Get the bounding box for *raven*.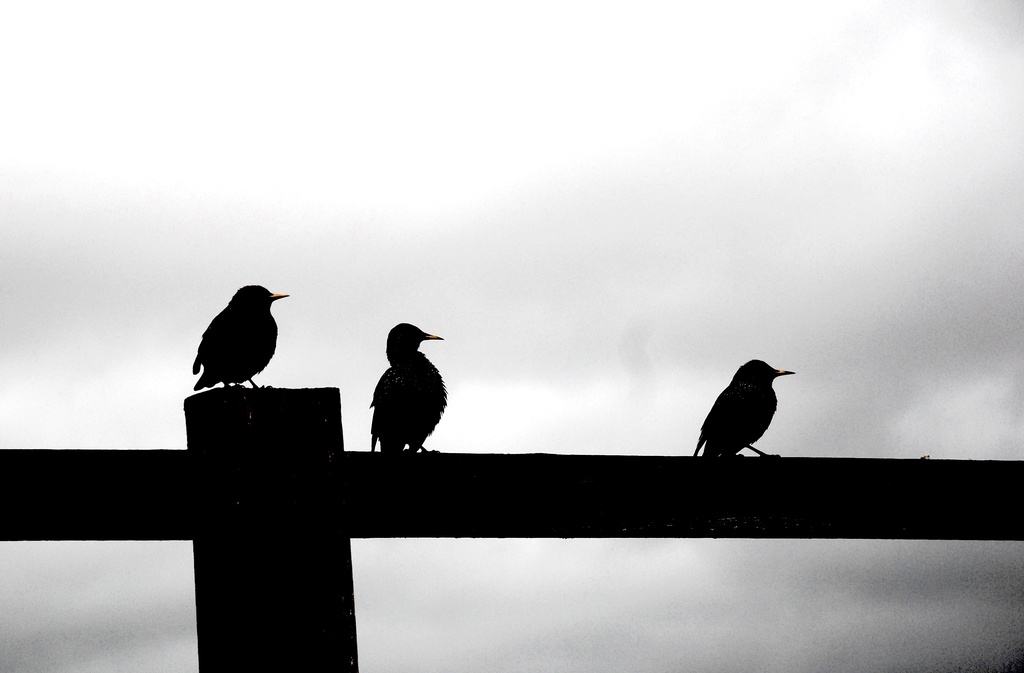
box=[365, 321, 450, 464].
